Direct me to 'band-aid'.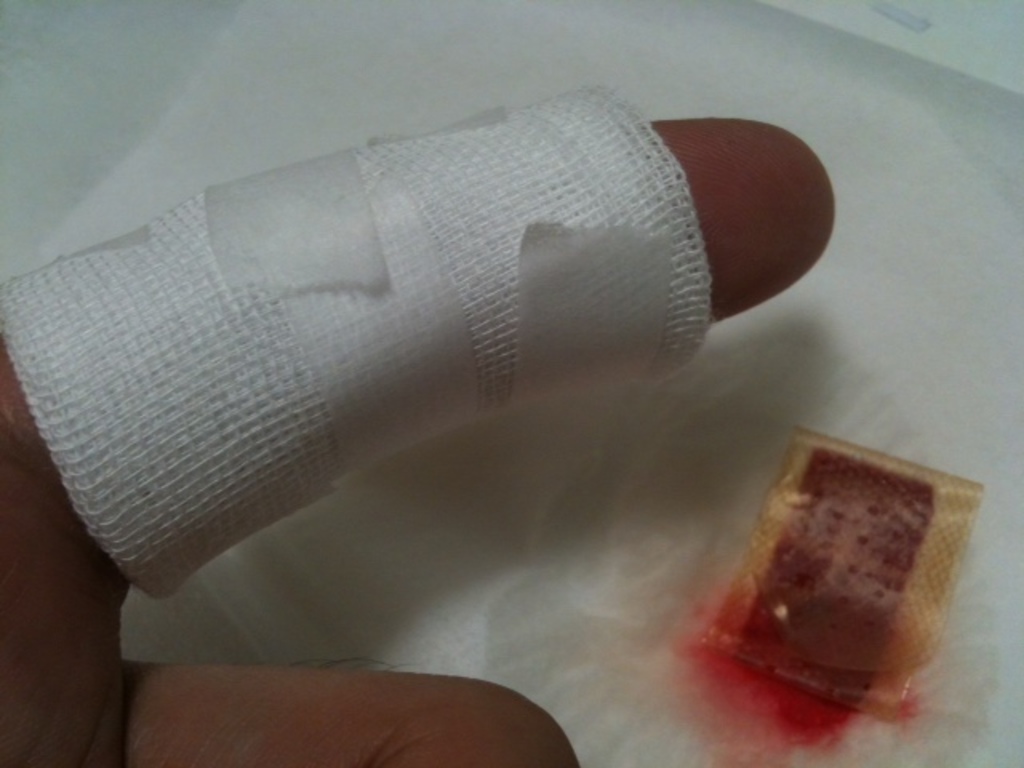
Direction: {"x1": 702, "y1": 427, "x2": 990, "y2": 725}.
